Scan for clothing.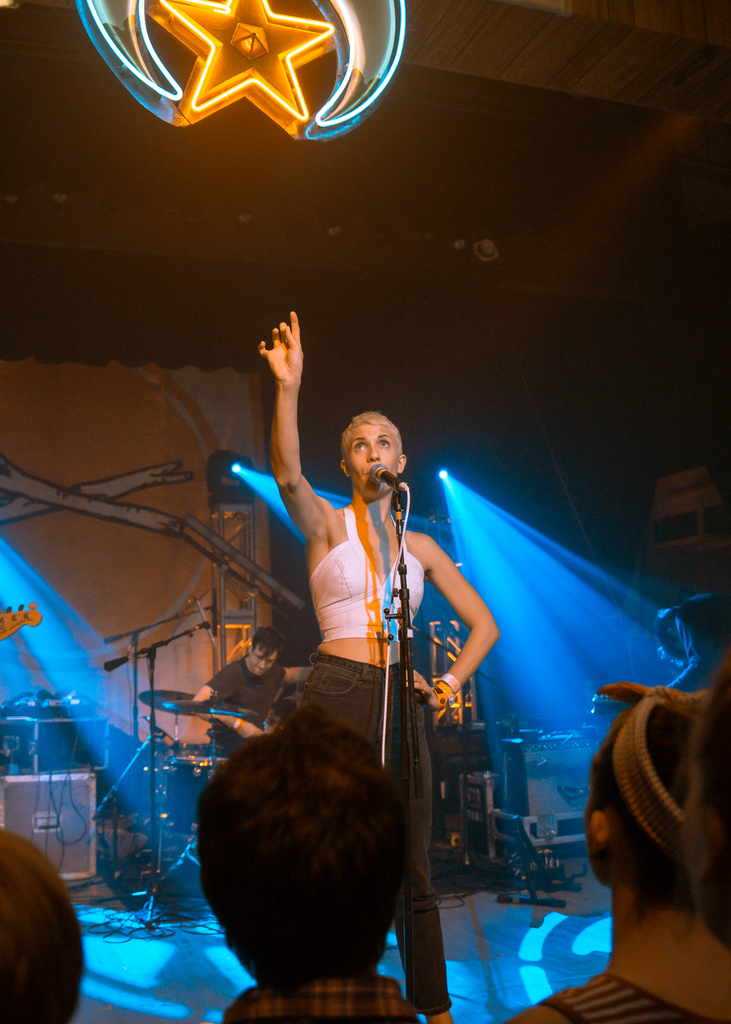
Scan result: bbox=[225, 979, 421, 1023].
